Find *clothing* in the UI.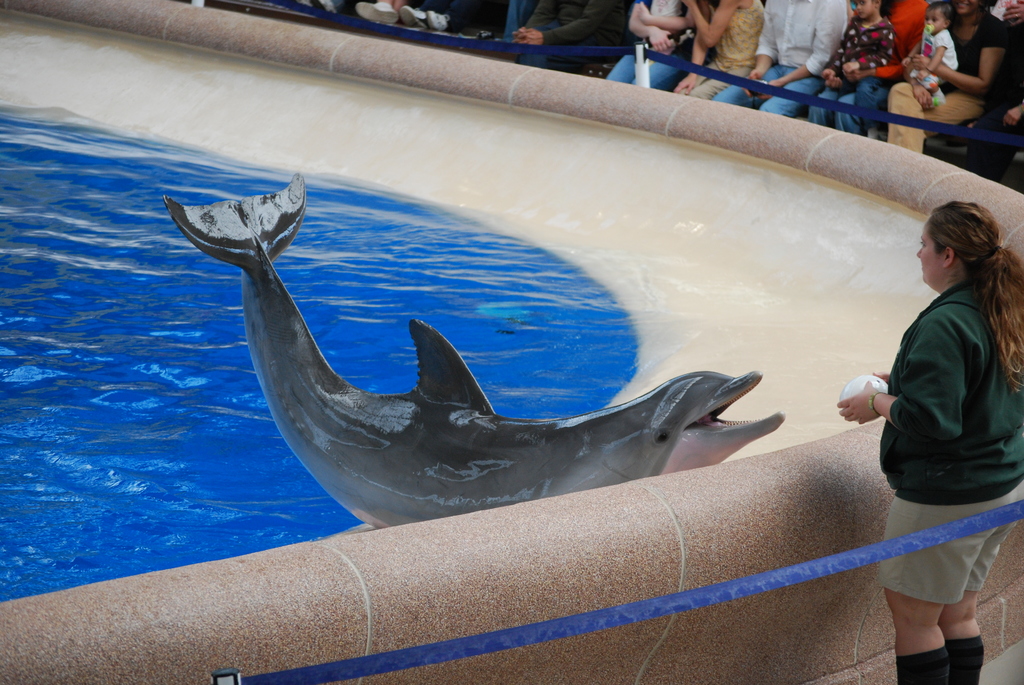
UI element at BBox(612, 0, 688, 87).
